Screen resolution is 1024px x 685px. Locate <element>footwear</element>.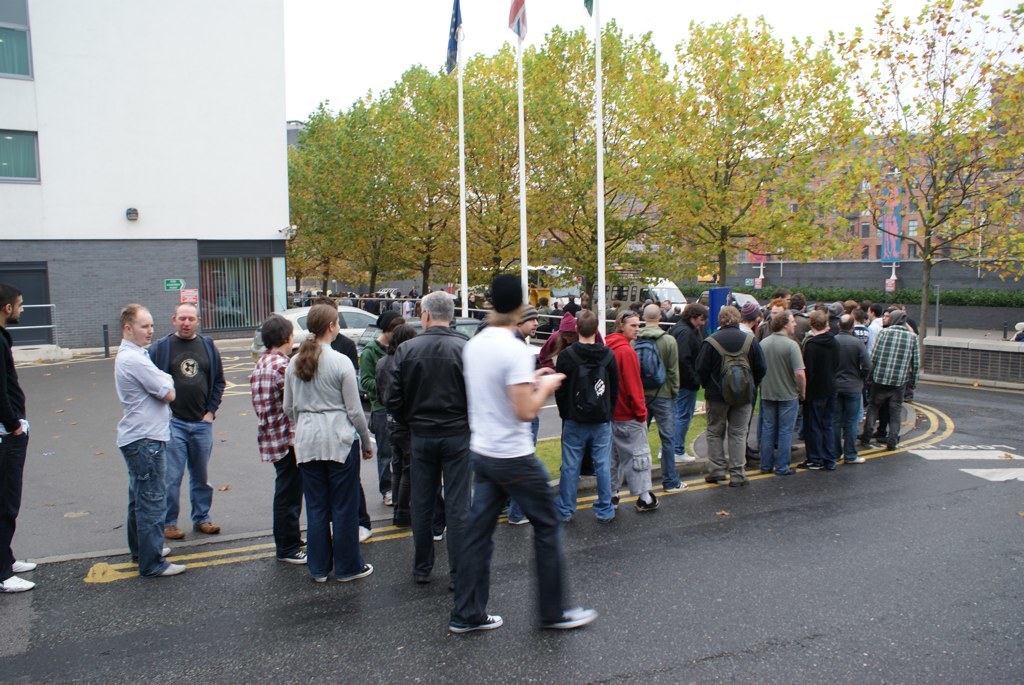
(665,479,689,491).
